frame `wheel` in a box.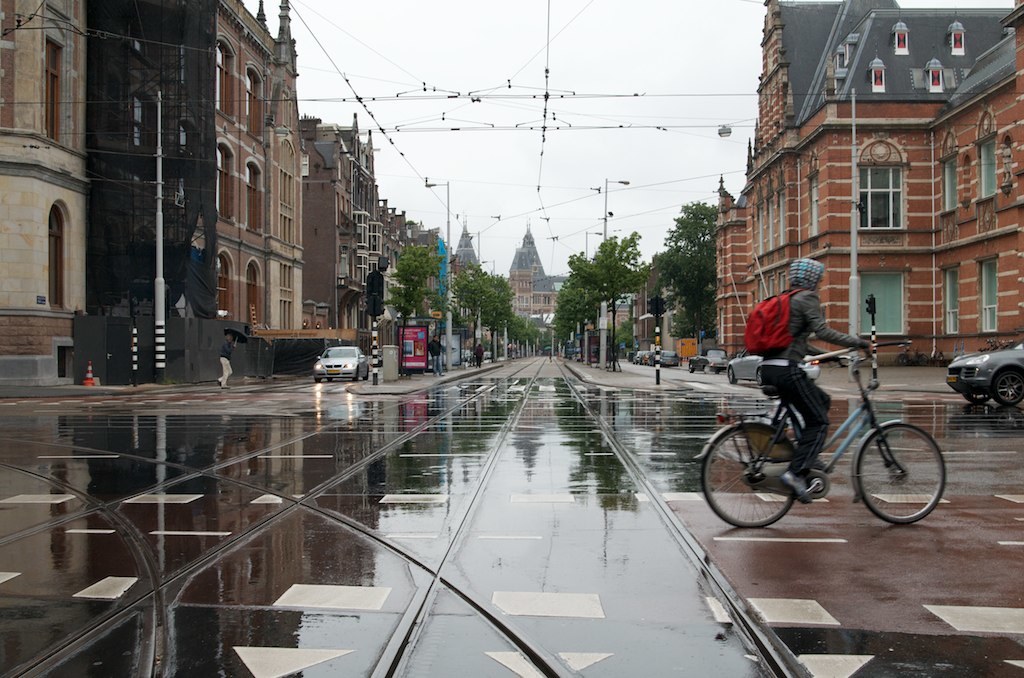
<region>354, 375, 363, 383</region>.
